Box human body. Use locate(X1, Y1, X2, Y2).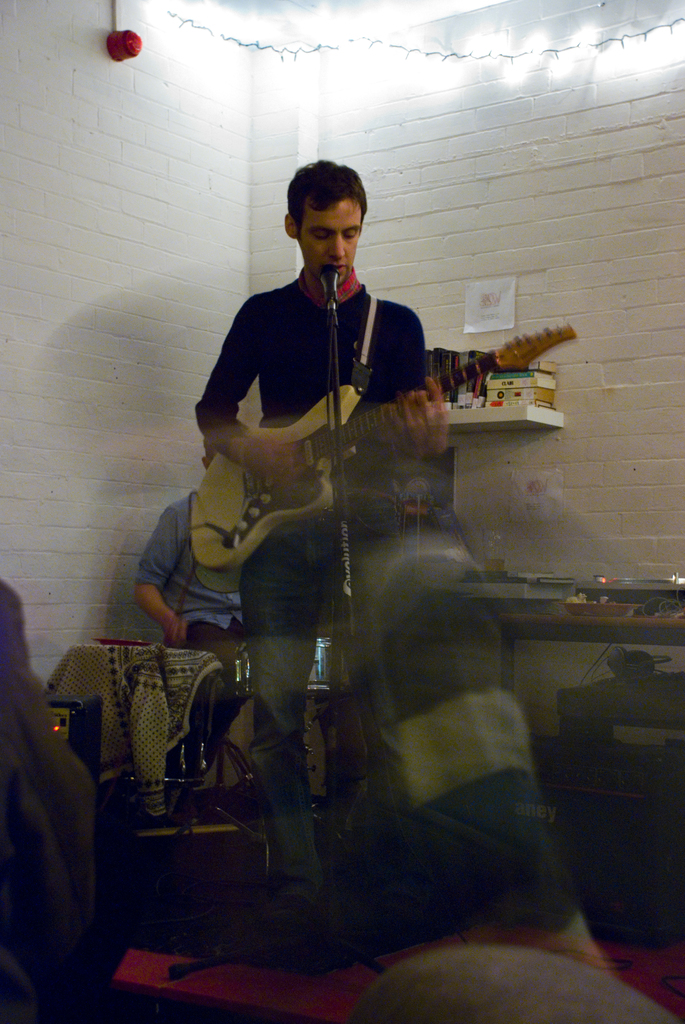
locate(129, 431, 249, 718).
